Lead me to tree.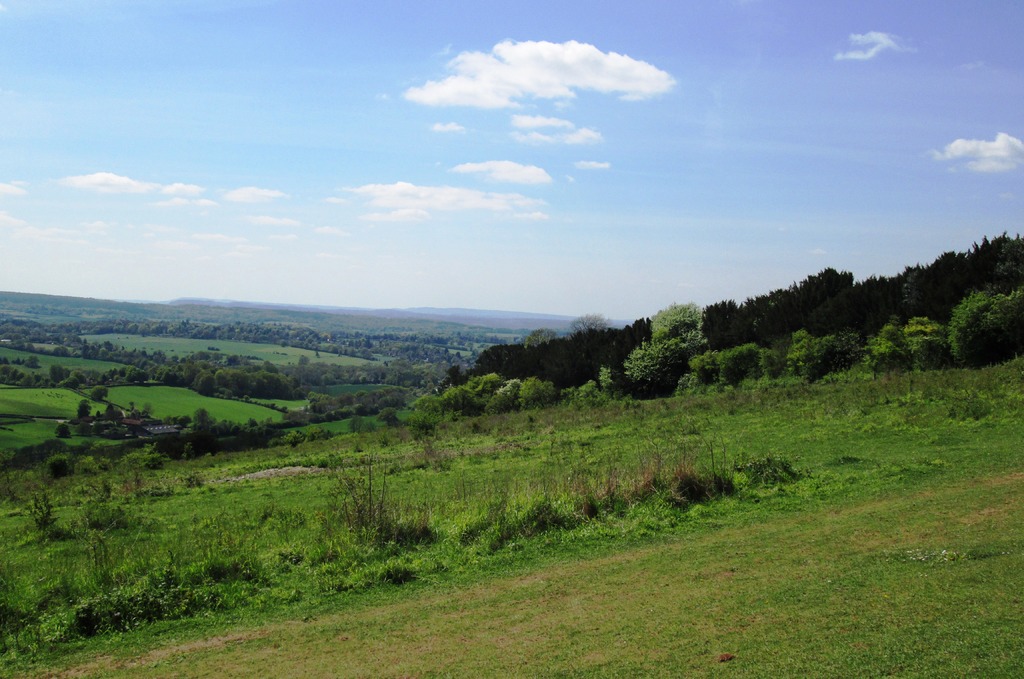
Lead to (x1=689, y1=339, x2=721, y2=384).
